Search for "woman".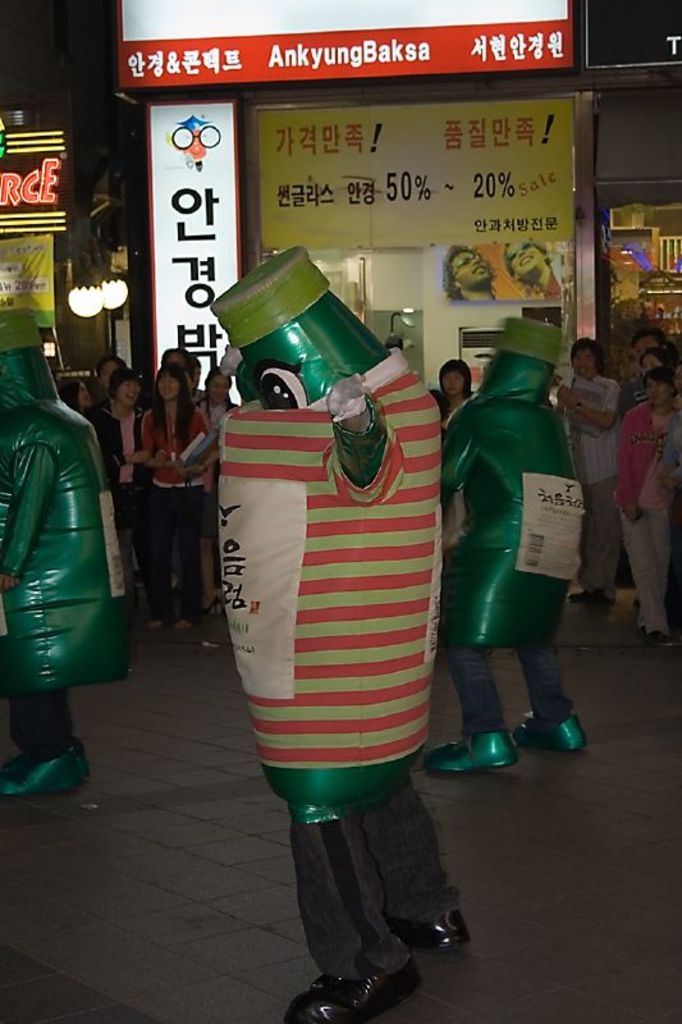
Found at bbox=[143, 361, 210, 632].
